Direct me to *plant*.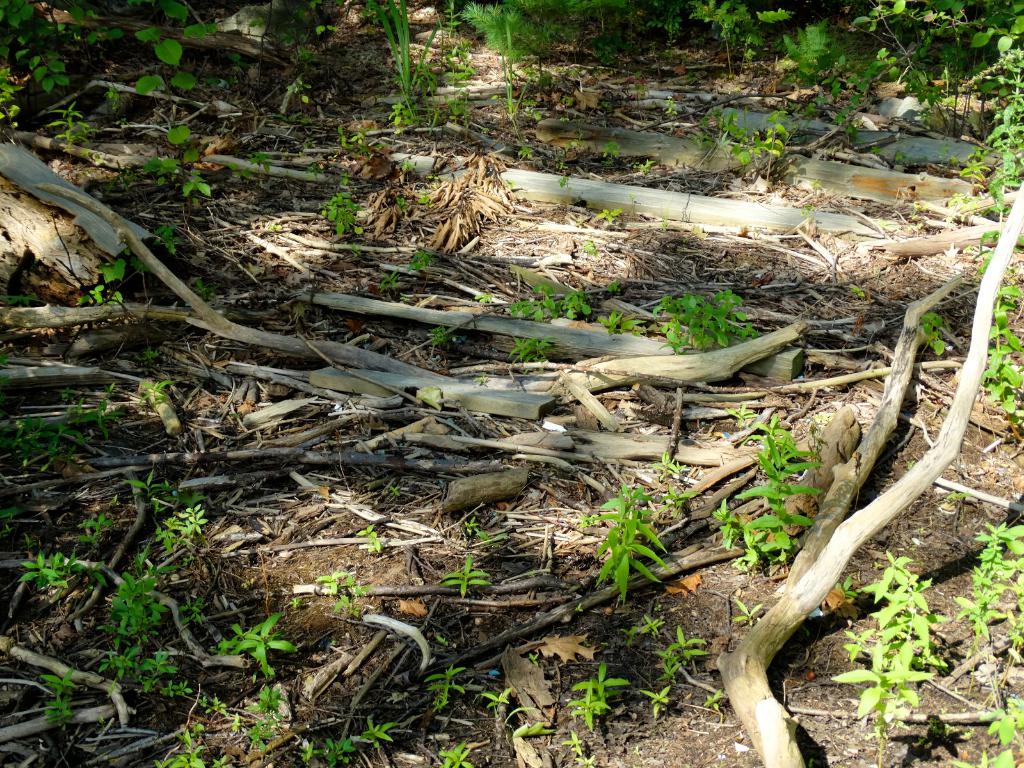
Direction: crop(496, 53, 532, 121).
